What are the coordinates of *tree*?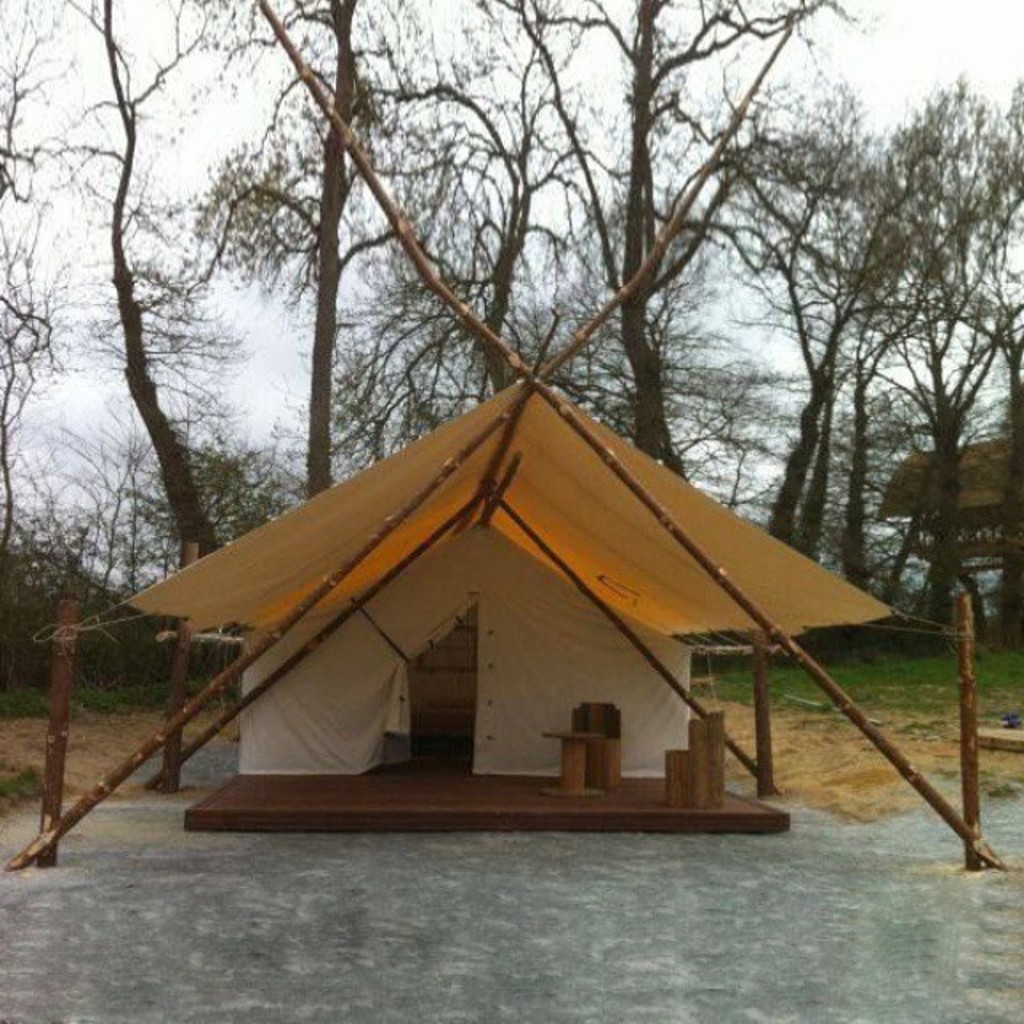
[x1=398, y1=0, x2=659, y2=526].
